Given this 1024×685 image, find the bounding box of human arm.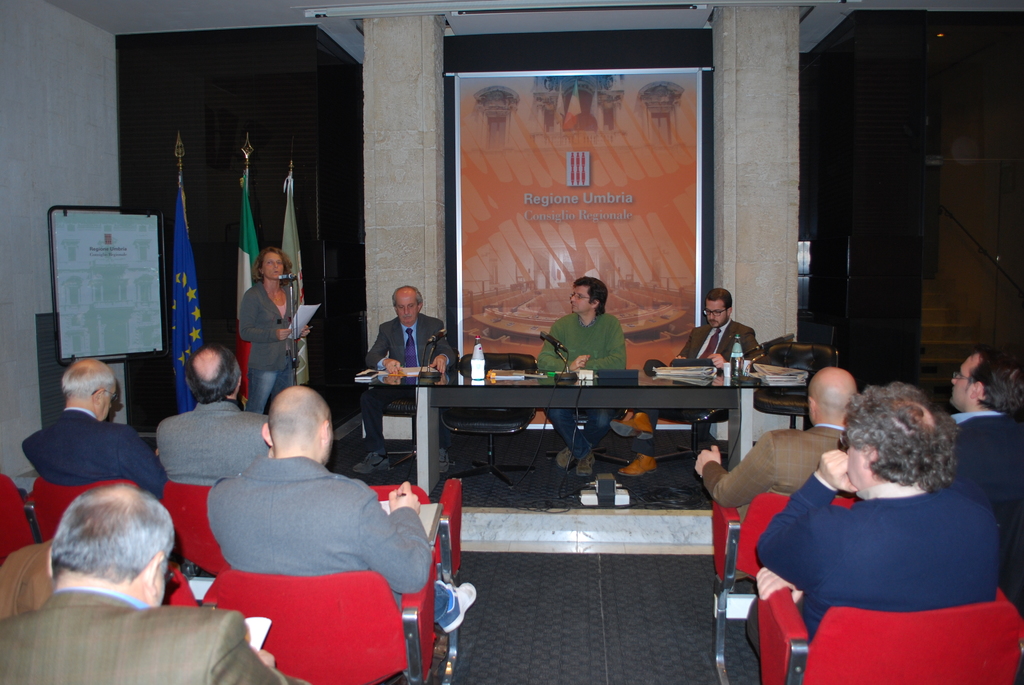
Rect(749, 446, 859, 601).
